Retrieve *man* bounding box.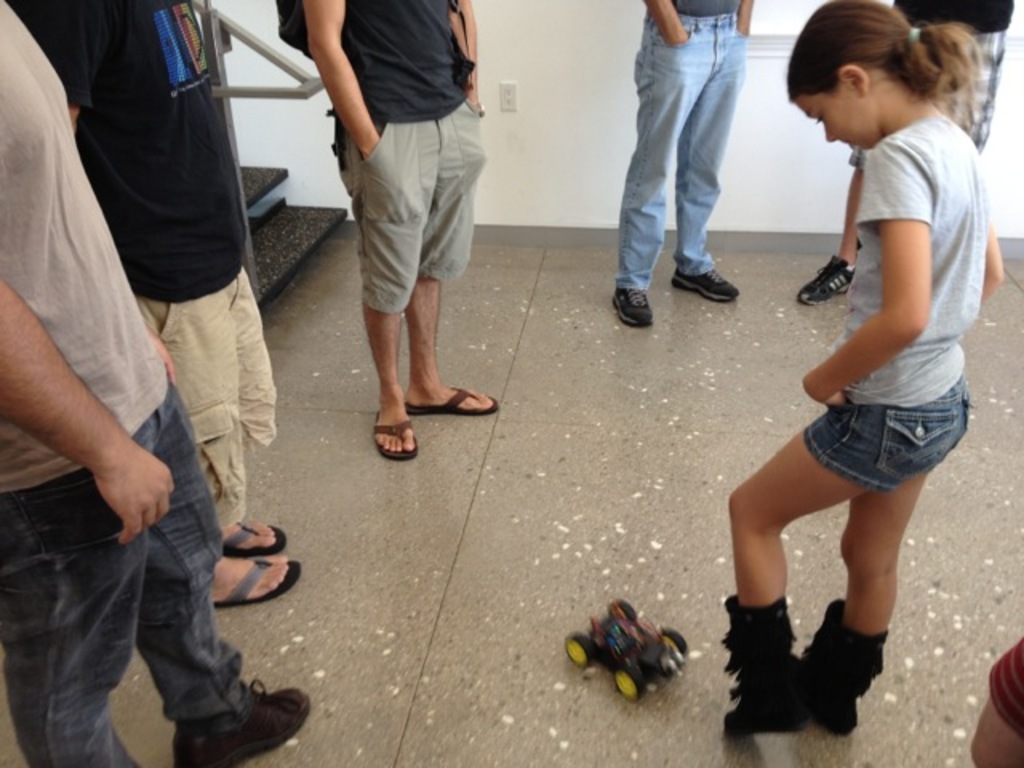
Bounding box: 288/0/522/470.
